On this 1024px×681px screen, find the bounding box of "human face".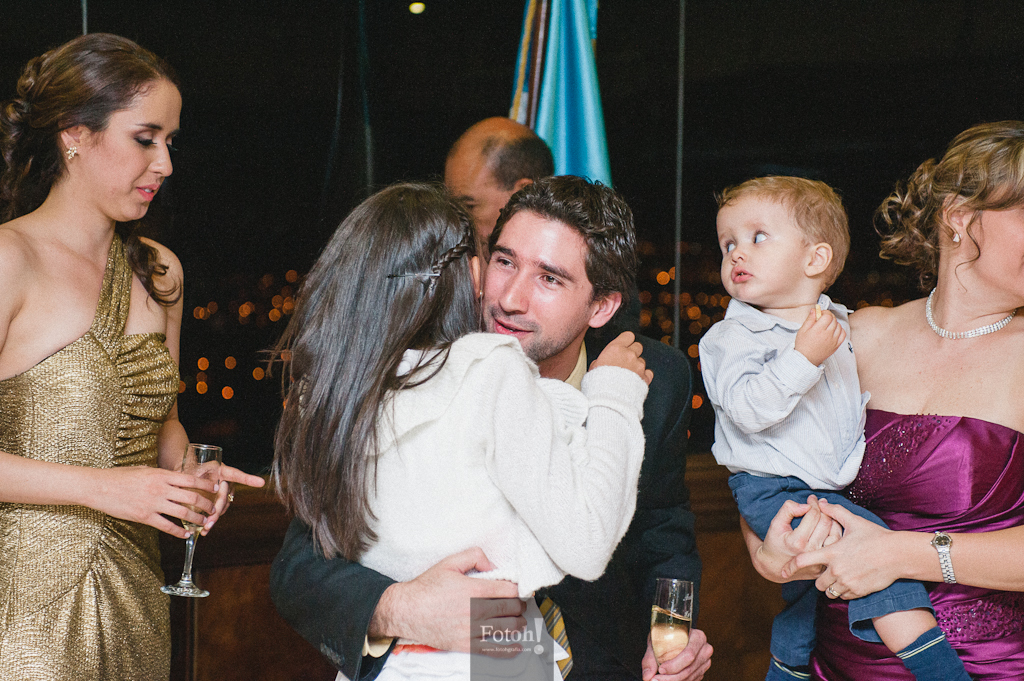
Bounding box: x1=84 y1=85 x2=181 y2=223.
